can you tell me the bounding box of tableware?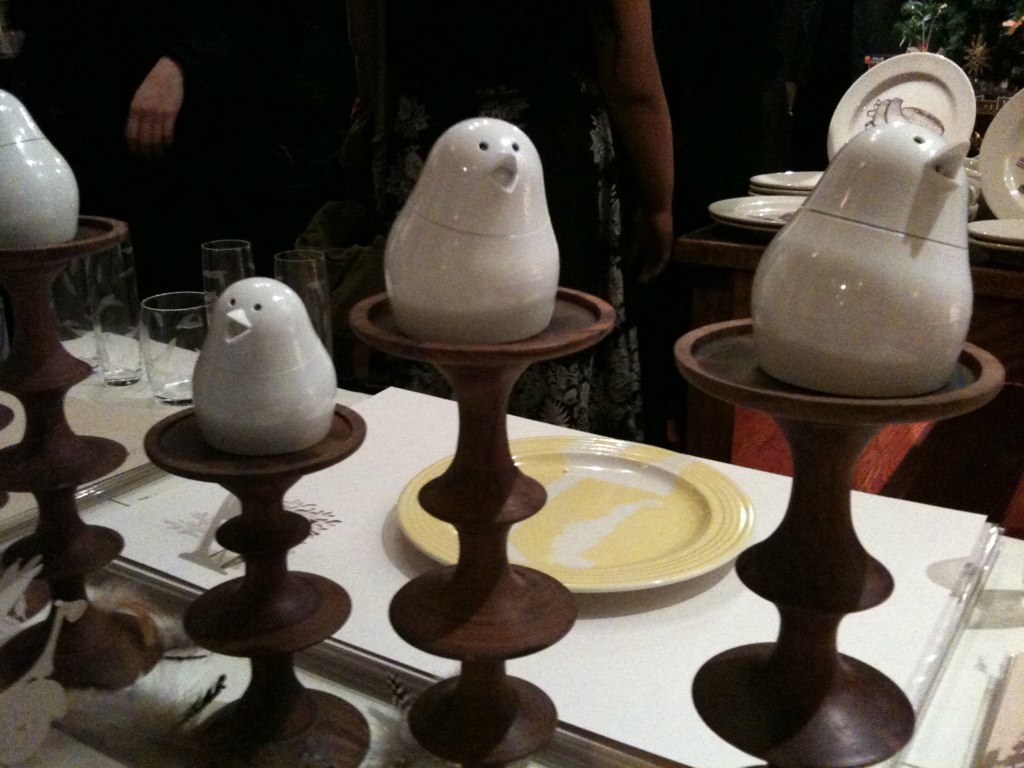
x1=975, y1=90, x2=1023, y2=216.
